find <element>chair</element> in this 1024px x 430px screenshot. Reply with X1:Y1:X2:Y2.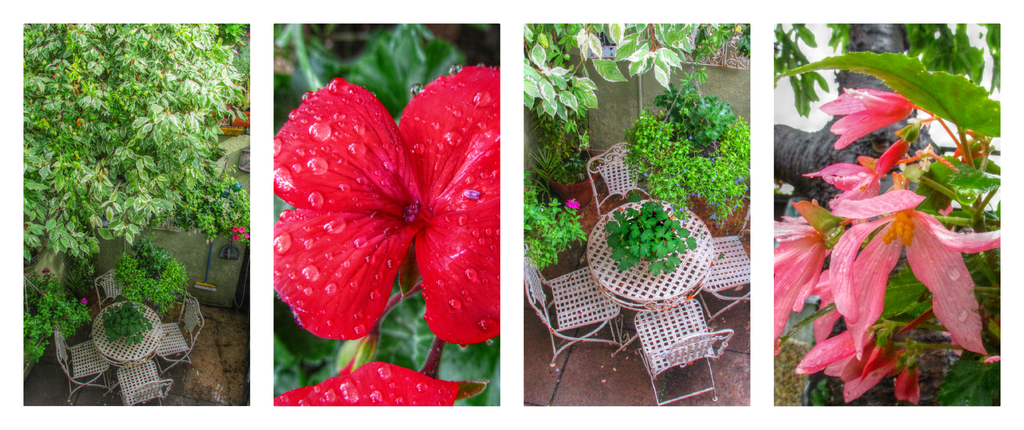
692:235:757:325.
